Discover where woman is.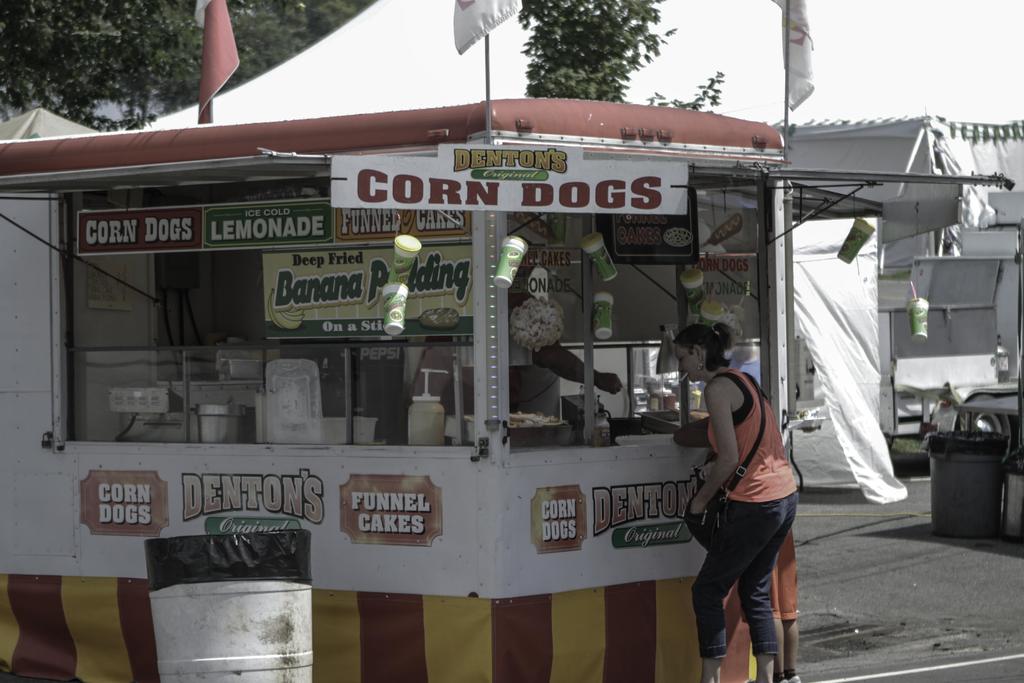
Discovered at locate(682, 291, 813, 676).
